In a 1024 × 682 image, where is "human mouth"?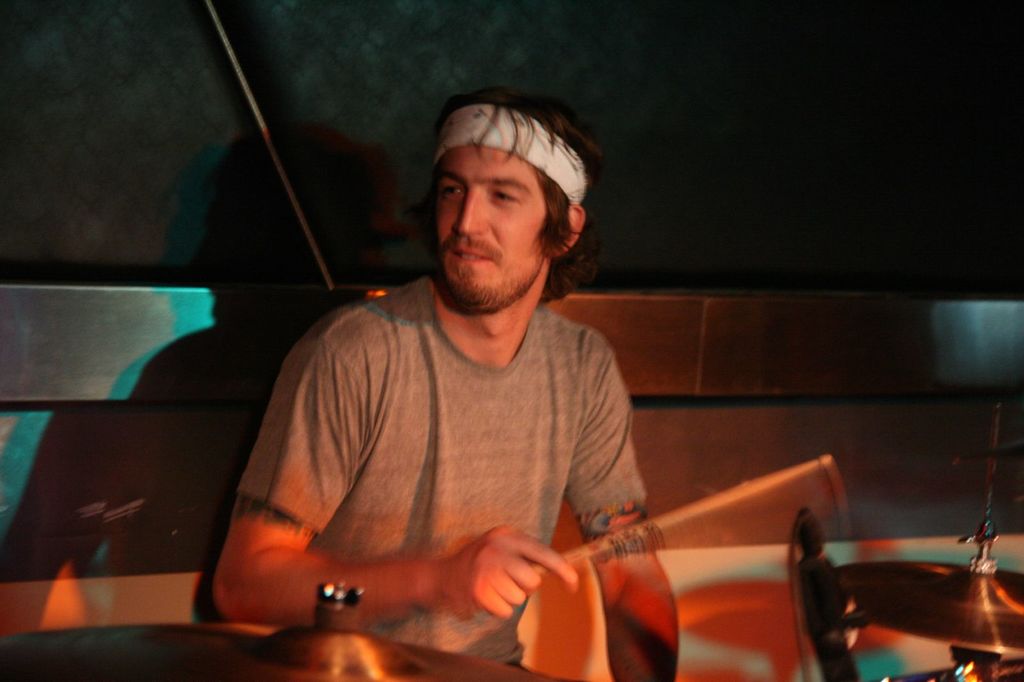
<box>450,243,488,269</box>.
